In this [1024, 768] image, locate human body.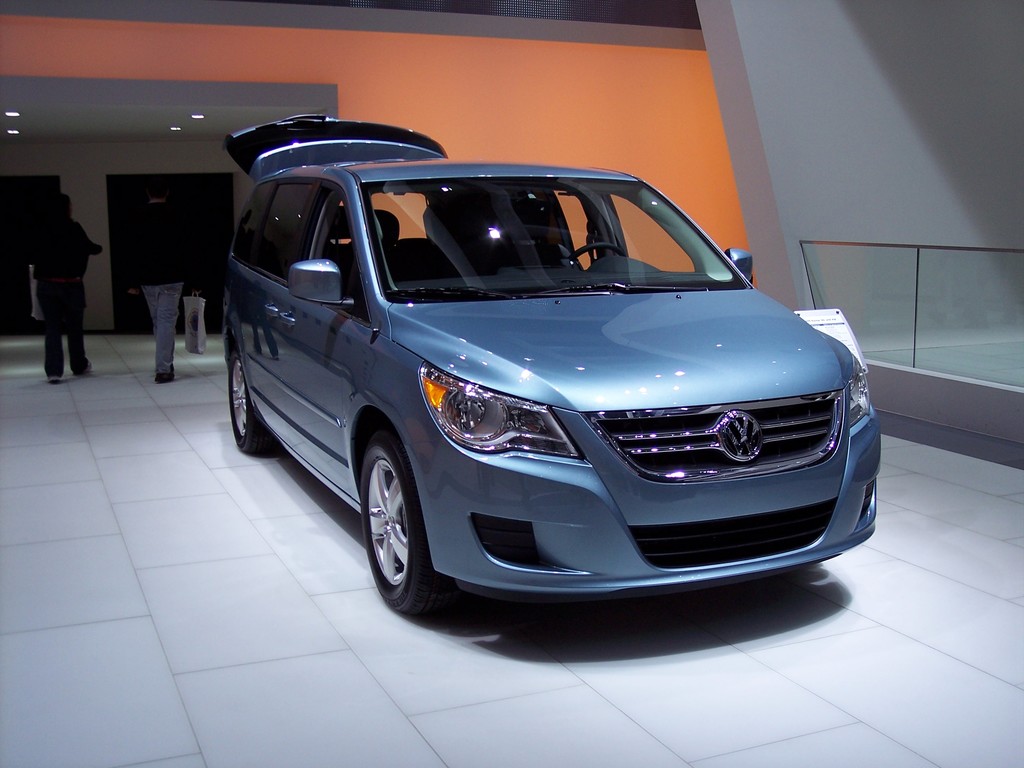
Bounding box: pyautogui.locateOnScreen(128, 188, 189, 383).
